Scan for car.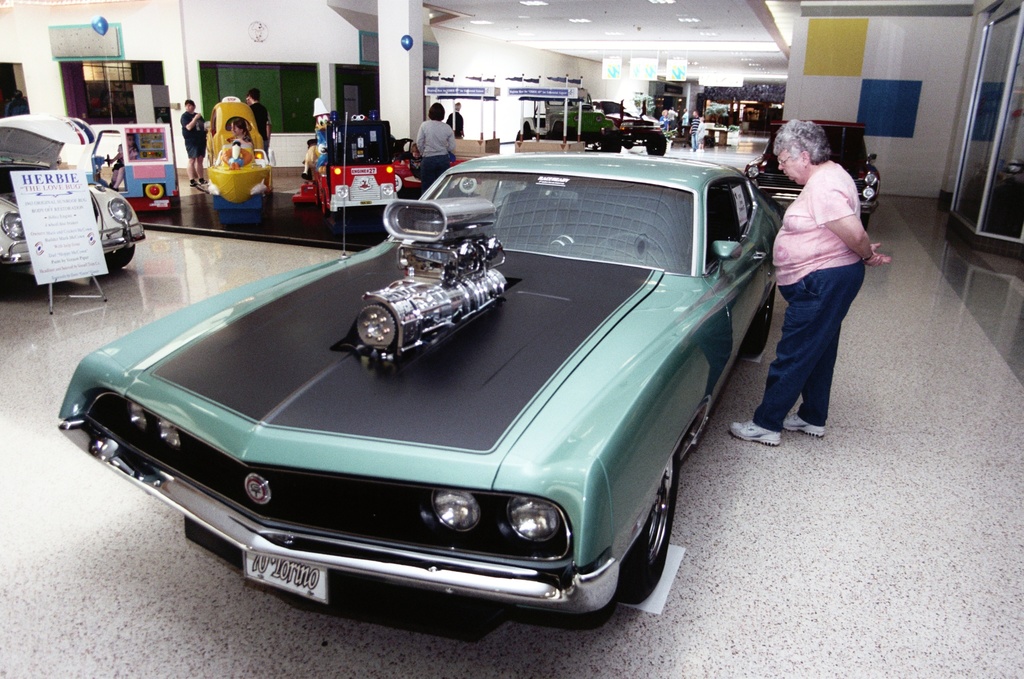
Scan result: <bbox>0, 115, 143, 297</bbox>.
